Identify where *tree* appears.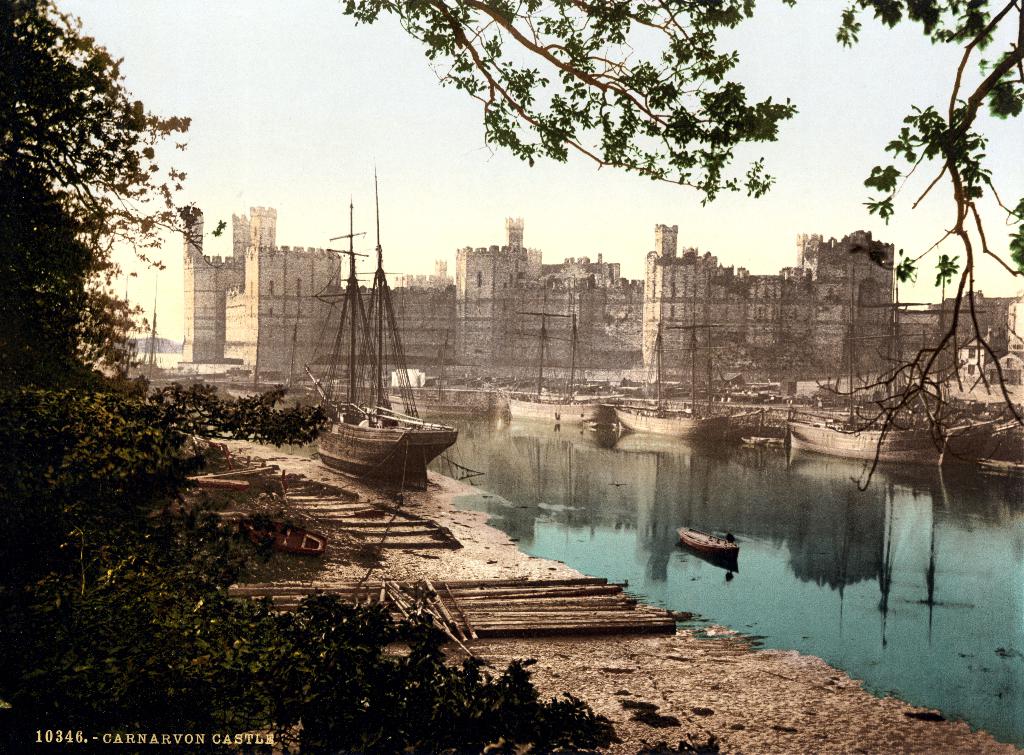
Appears at l=337, t=0, r=804, b=208.
